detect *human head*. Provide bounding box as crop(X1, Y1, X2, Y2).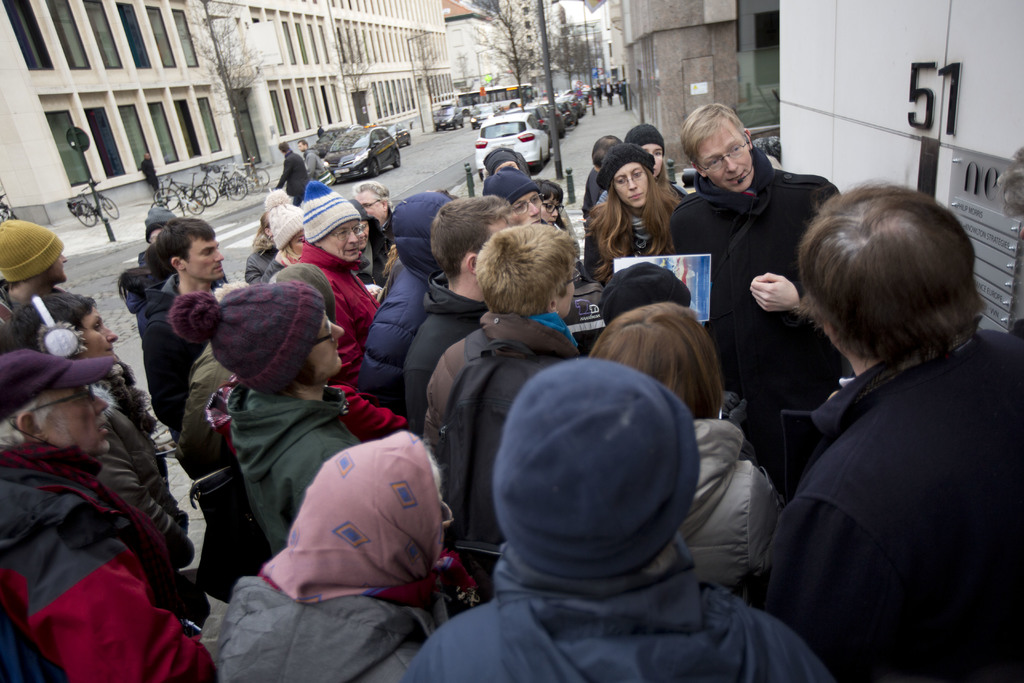
crop(9, 290, 118, 354).
